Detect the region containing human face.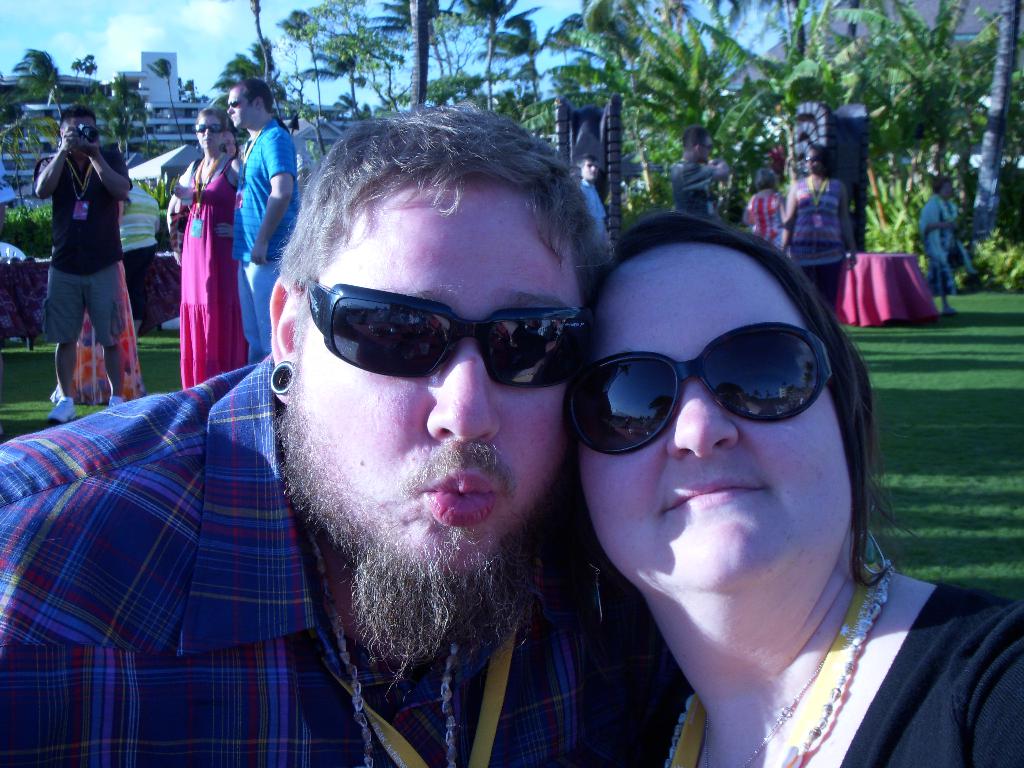
l=227, t=87, r=254, b=128.
